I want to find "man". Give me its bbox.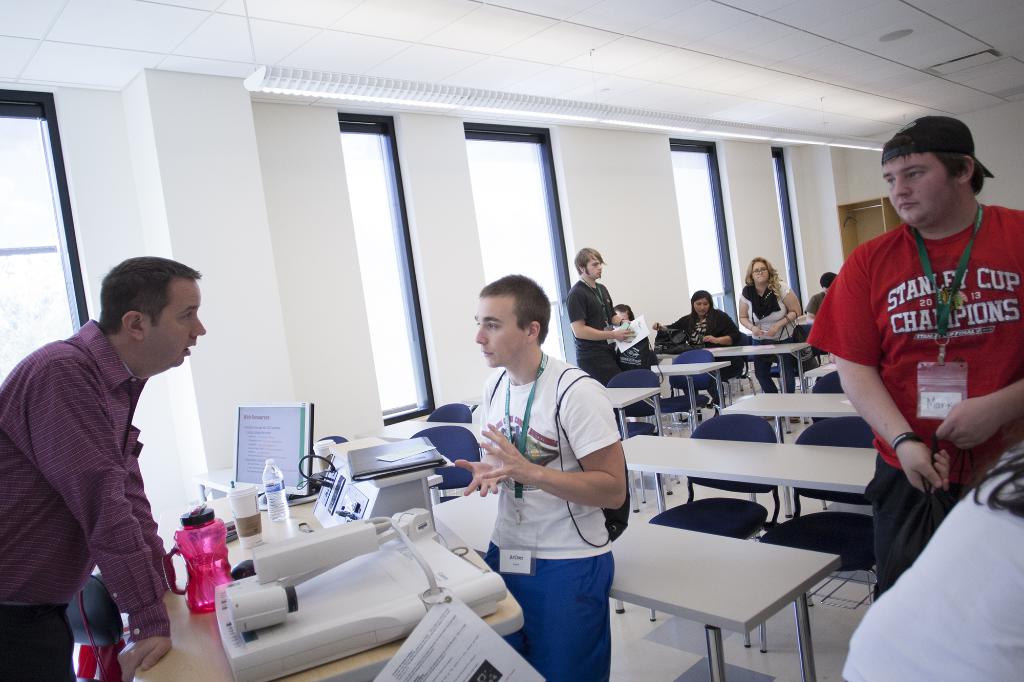
[563, 244, 633, 383].
